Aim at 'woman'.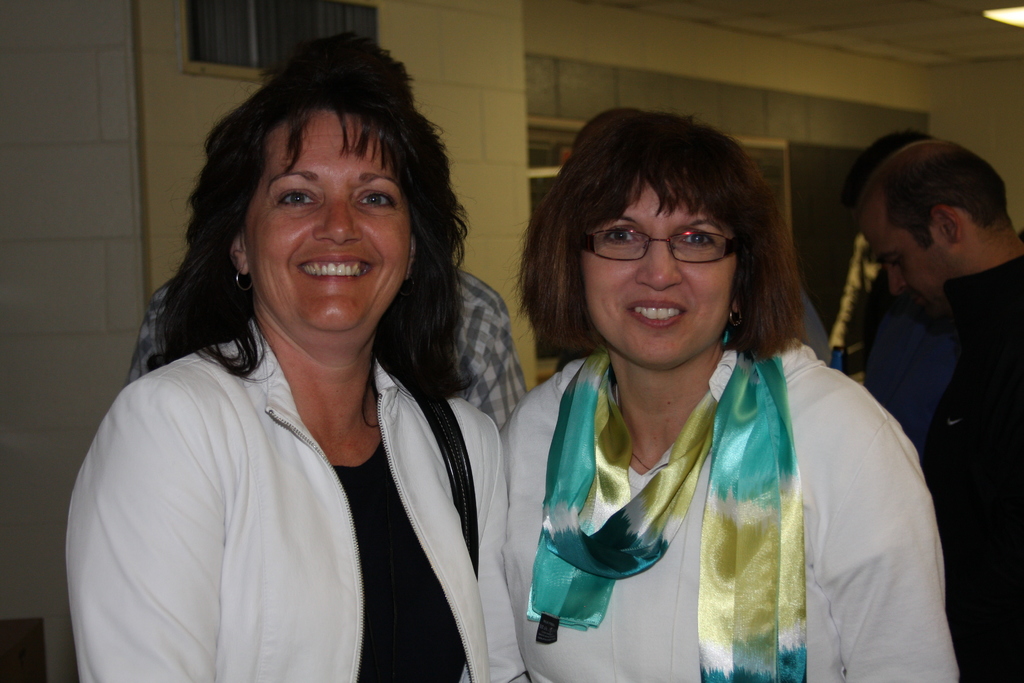
Aimed at [54,33,511,682].
